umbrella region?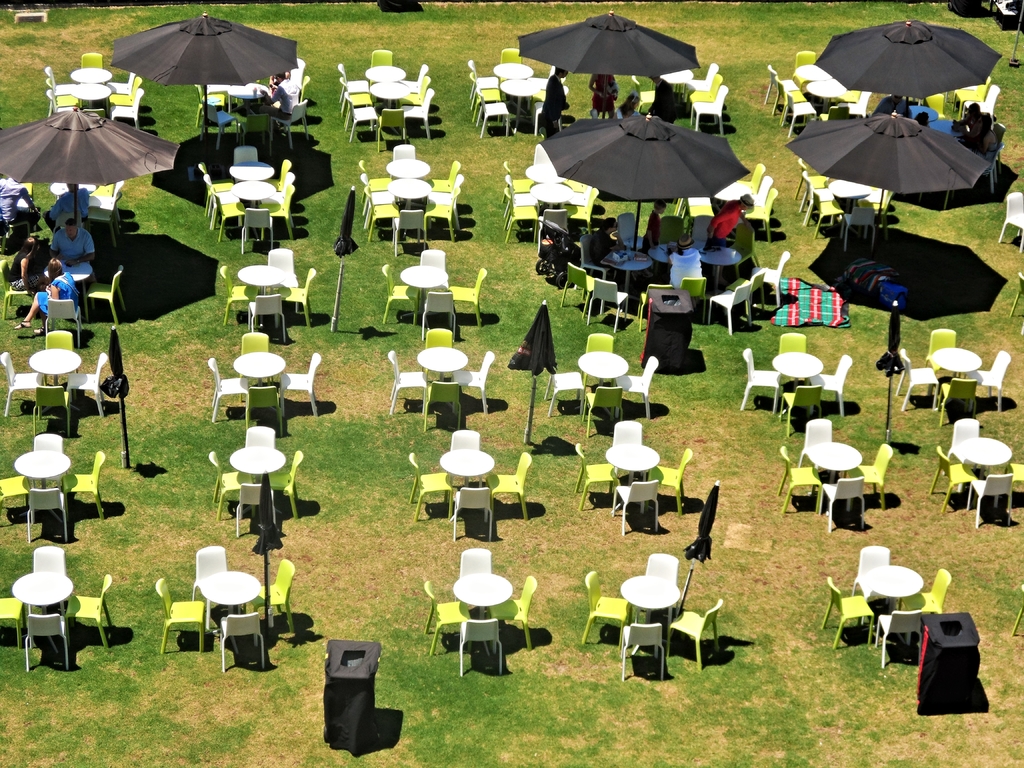
(left=506, top=302, right=559, bottom=446)
